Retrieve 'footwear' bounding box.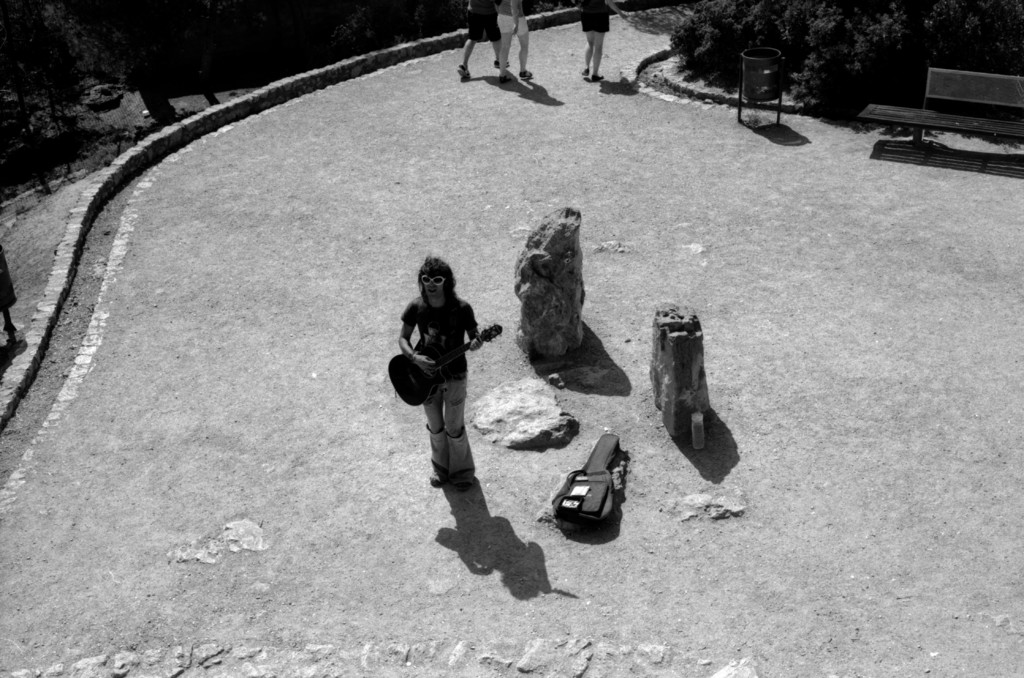
Bounding box: [591,75,605,81].
